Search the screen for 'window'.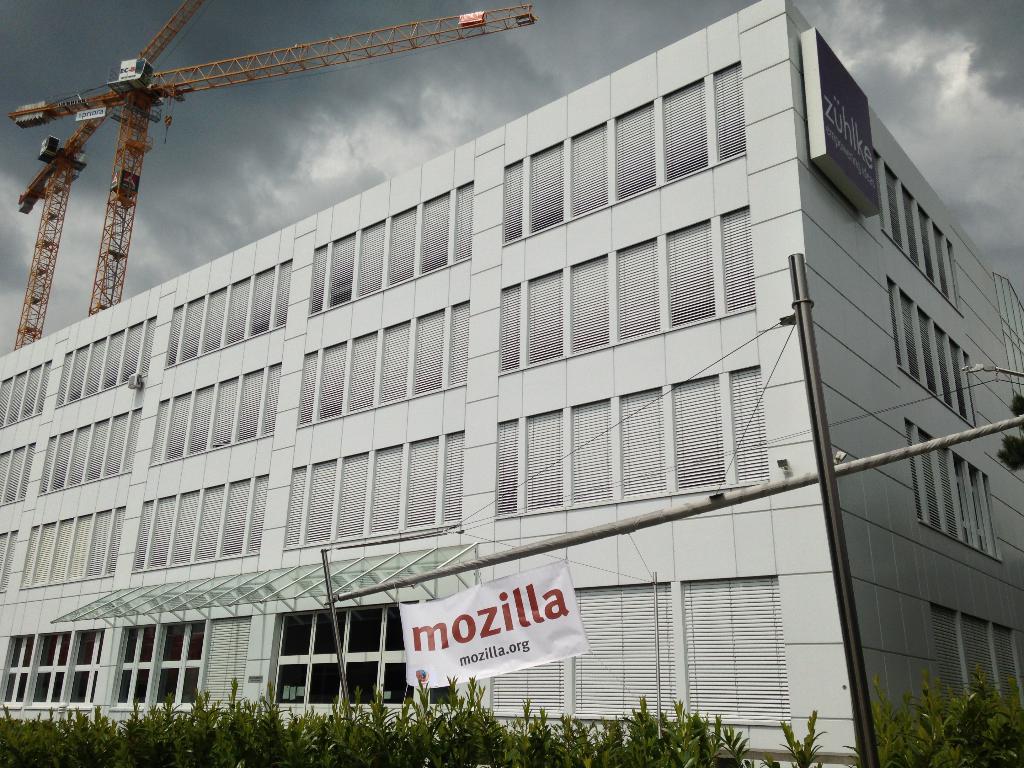
Found at (left=524, top=405, right=564, bottom=508).
